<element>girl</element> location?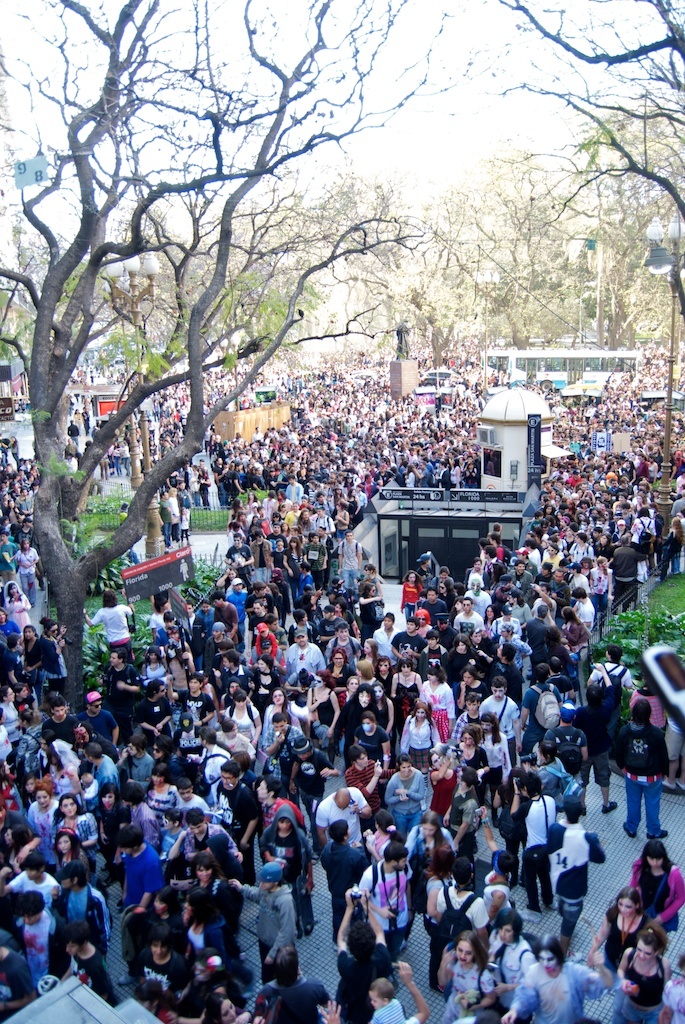
<region>399, 573, 426, 622</region>
